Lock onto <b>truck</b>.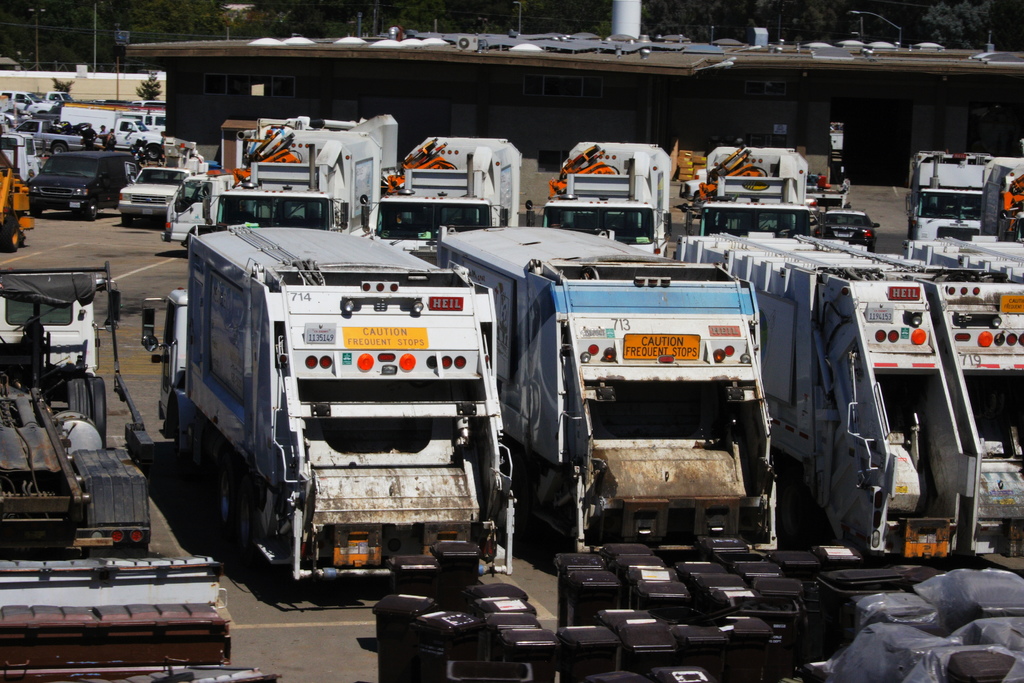
Locked: x1=384, y1=125, x2=515, y2=229.
